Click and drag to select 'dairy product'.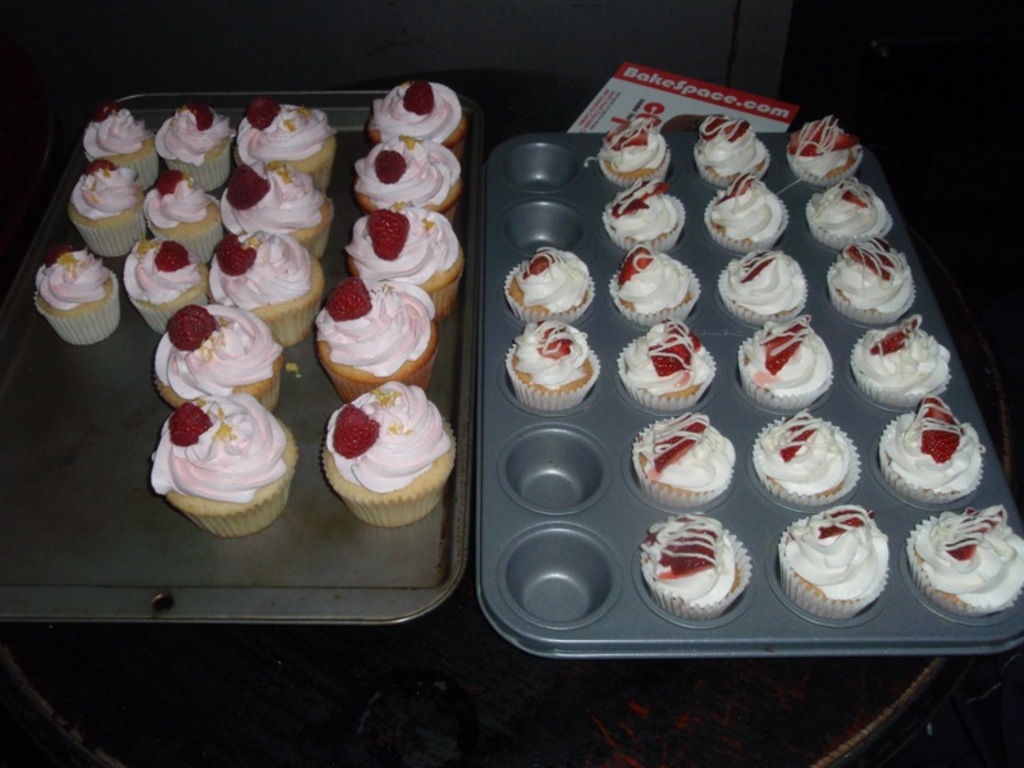
Selection: rect(152, 384, 282, 534).
